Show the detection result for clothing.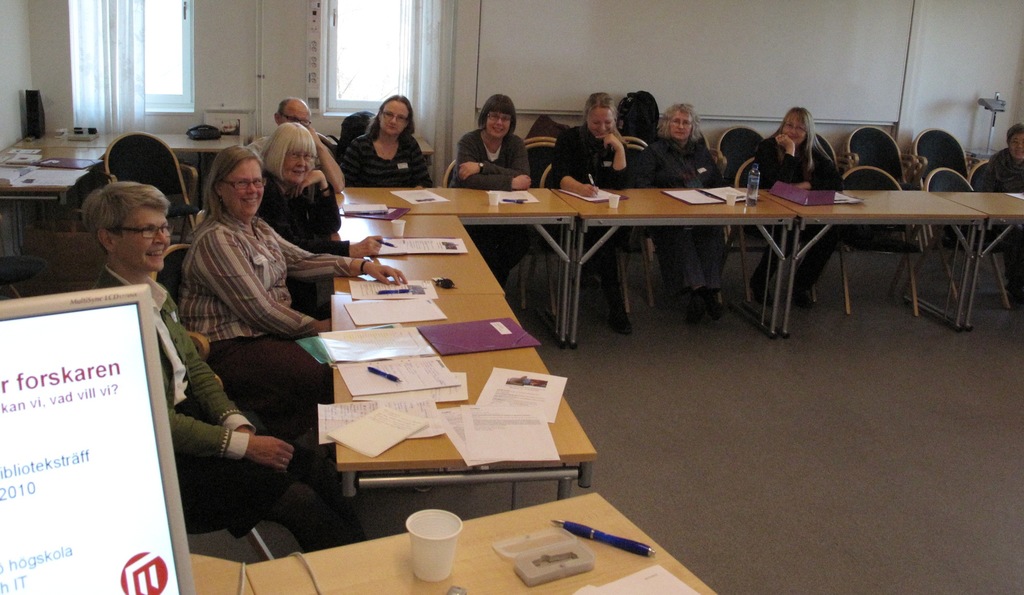
[left=345, top=134, right=430, bottom=187].
